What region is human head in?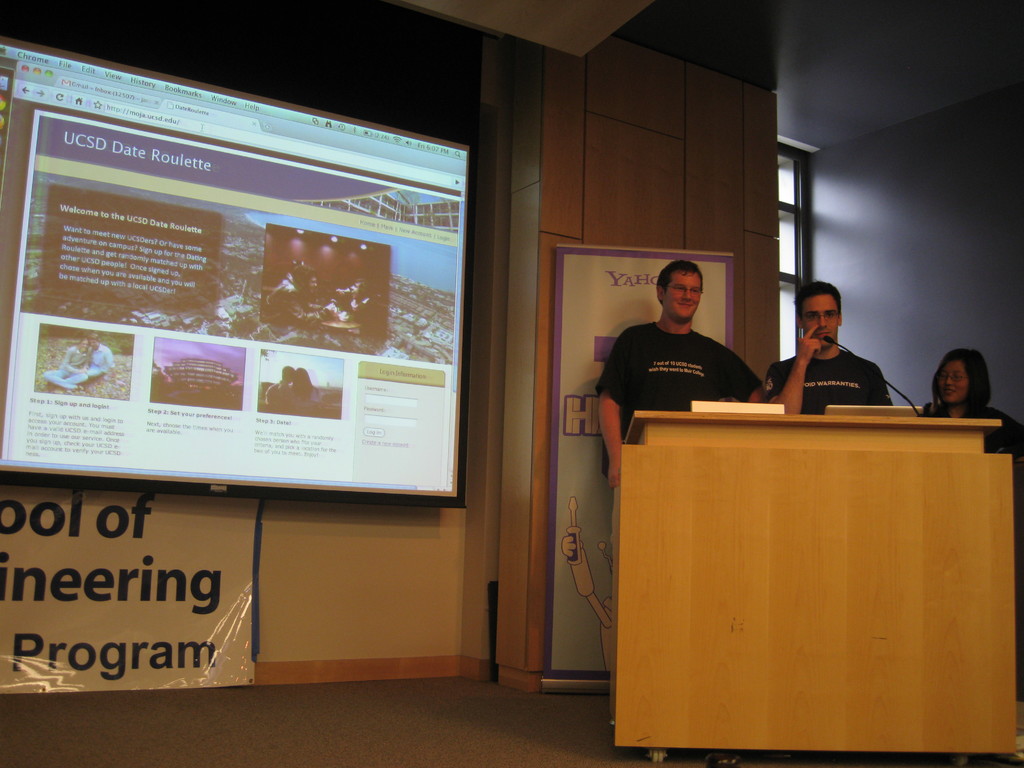
x1=654 y1=257 x2=707 y2=320.
